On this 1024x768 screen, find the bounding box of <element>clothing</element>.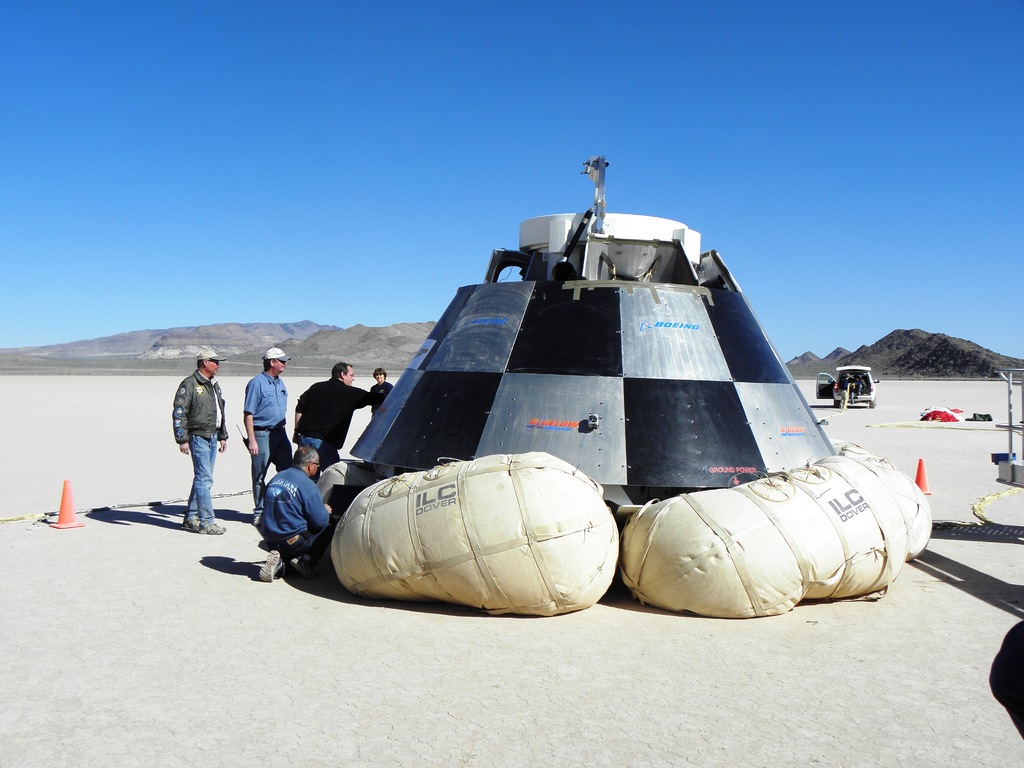
Bounding box: 371,380,394,415.
